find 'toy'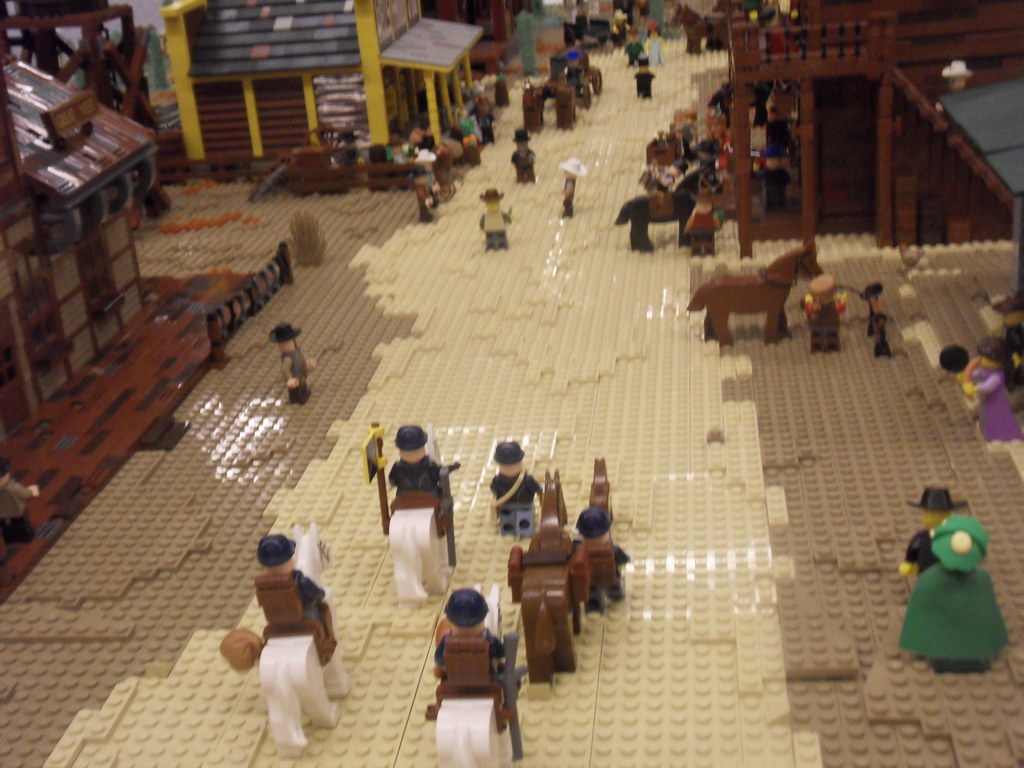
BBox(648, 24, 666, 68)
